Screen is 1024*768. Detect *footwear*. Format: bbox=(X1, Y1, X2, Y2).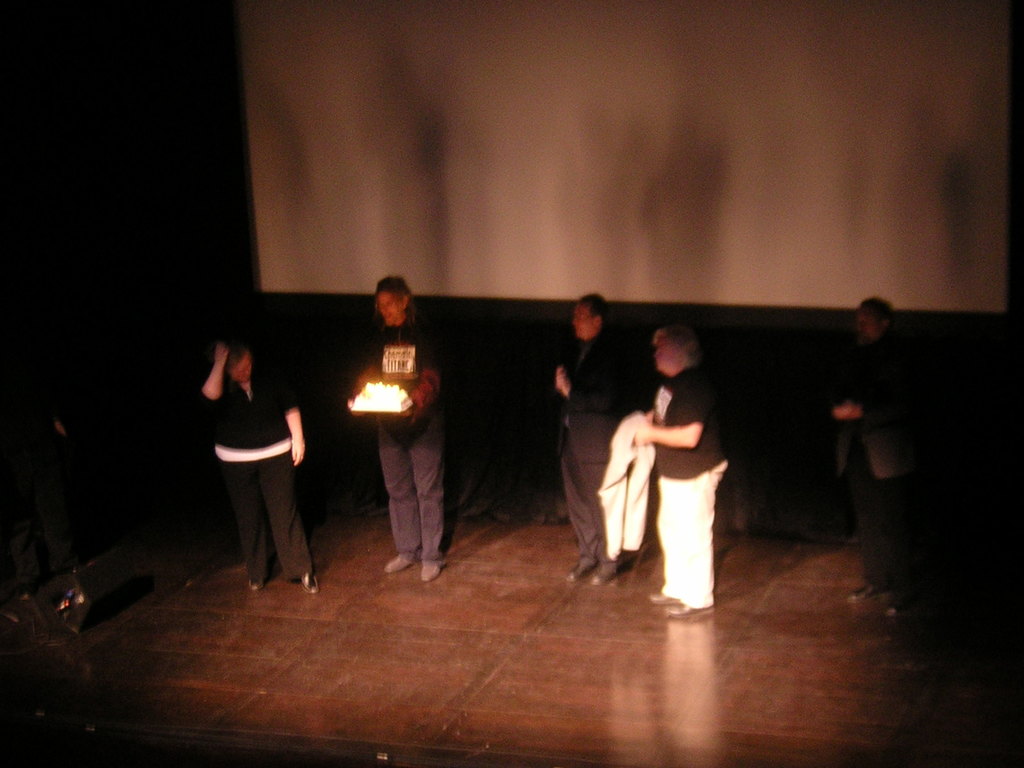
bbox=(301, 572, 321, 593).
